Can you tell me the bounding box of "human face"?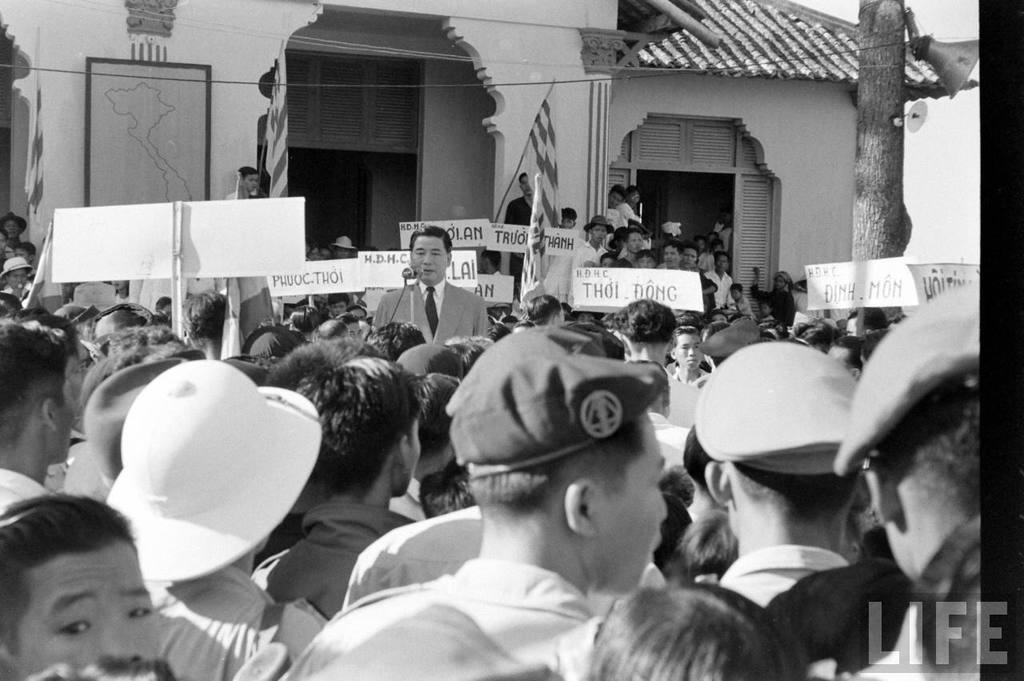
bbox=[610, 190, 622, 206].
